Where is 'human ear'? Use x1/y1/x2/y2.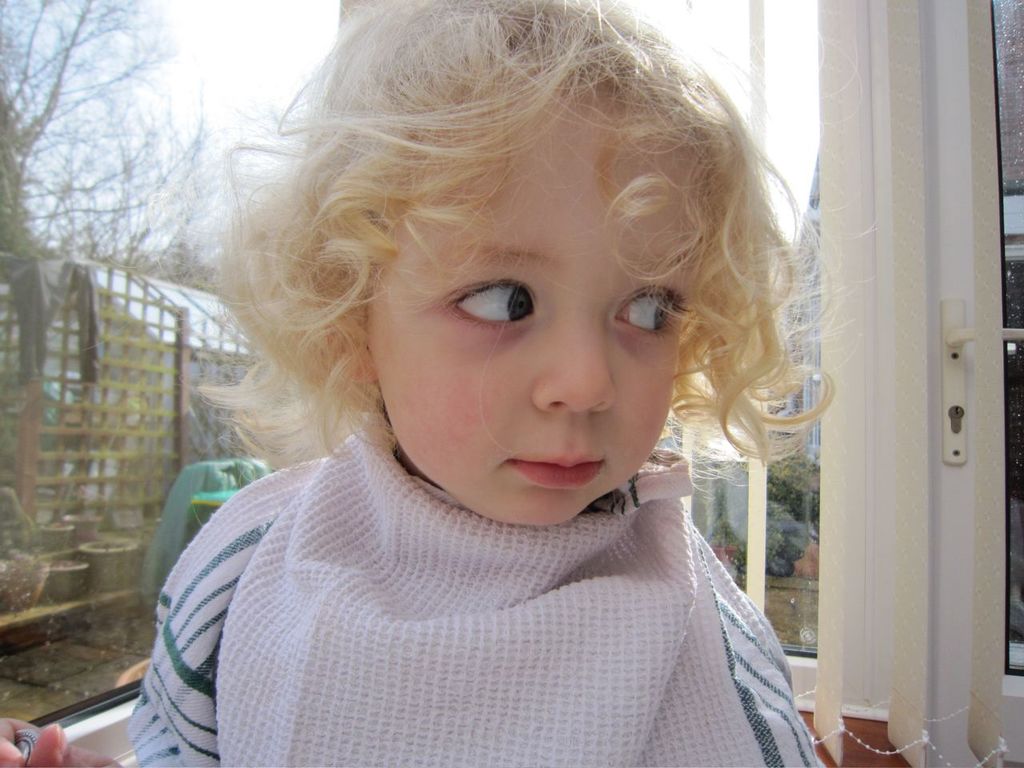
319/278/370/385.
